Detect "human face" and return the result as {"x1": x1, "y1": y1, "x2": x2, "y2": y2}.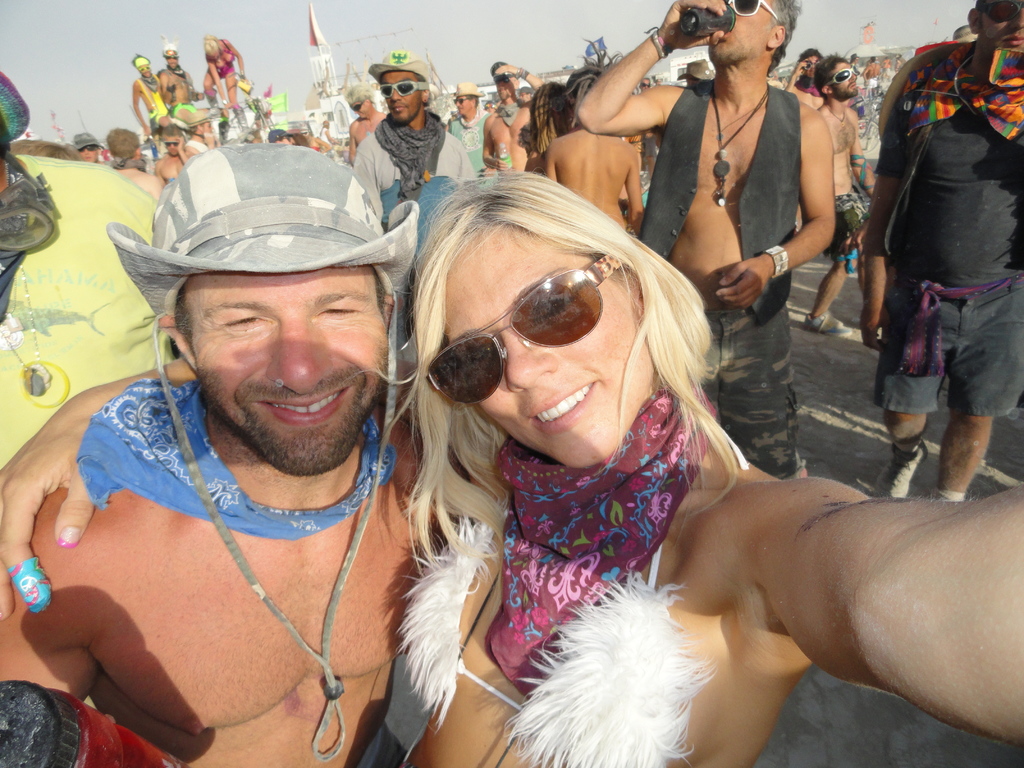
{"x1": 496, "y1": 78, "x2": 516, "y2": 99}.
